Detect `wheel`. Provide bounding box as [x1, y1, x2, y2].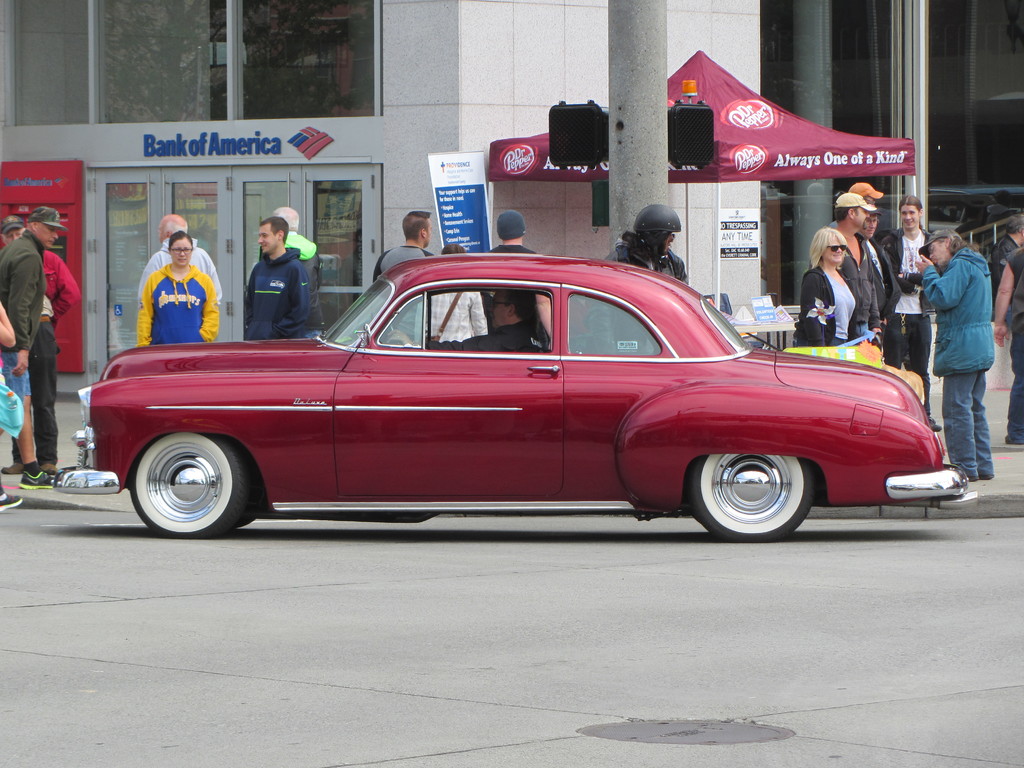
[129, 433, 244, 536].
